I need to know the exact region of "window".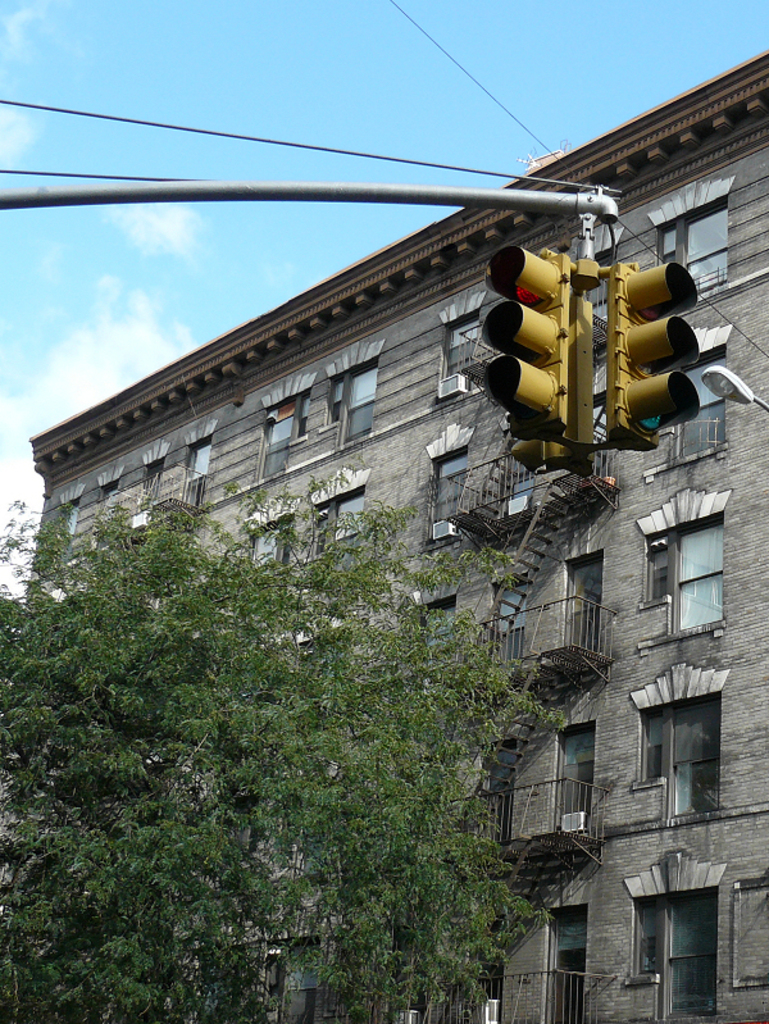
Region: 632 487 734 647.
